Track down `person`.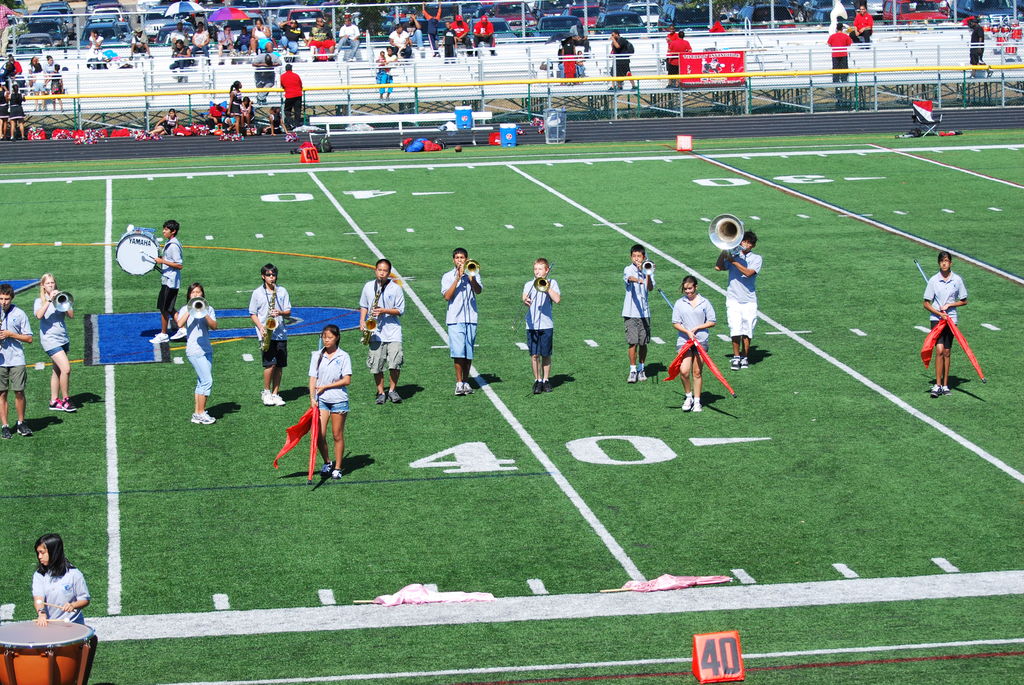
Tracked to region(847, 0, 879, 45).
